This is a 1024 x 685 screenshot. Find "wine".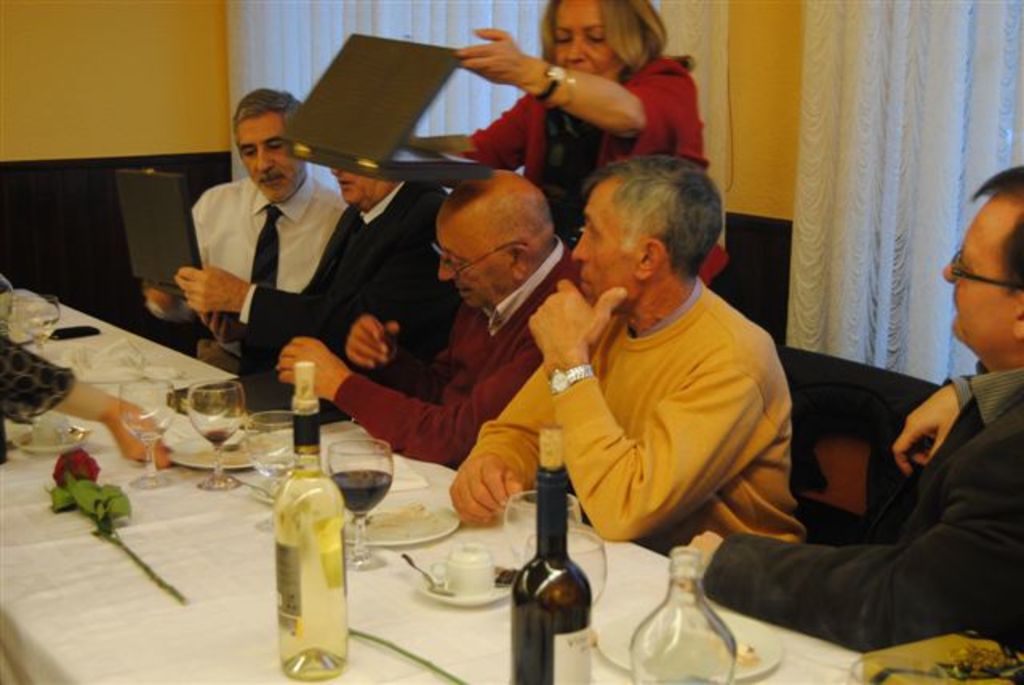
Bounding box: detection(330, 464, 390, 514).
